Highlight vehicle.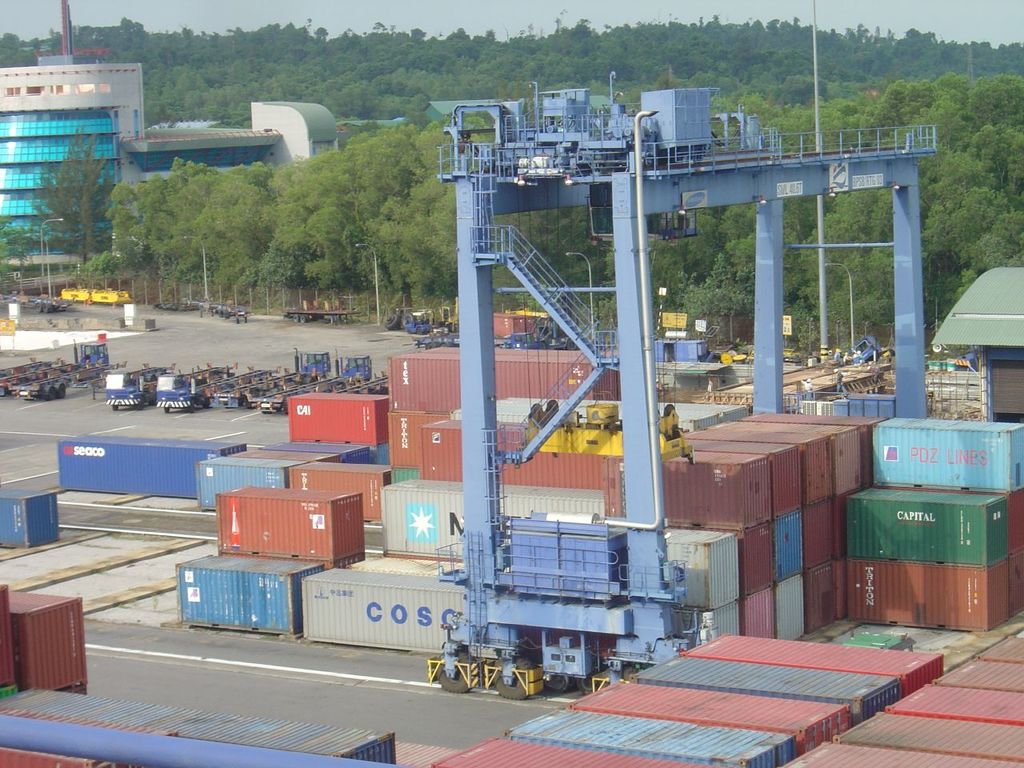
Highlighted region: [x1=154, y1=364, x2=240, y2=412].
